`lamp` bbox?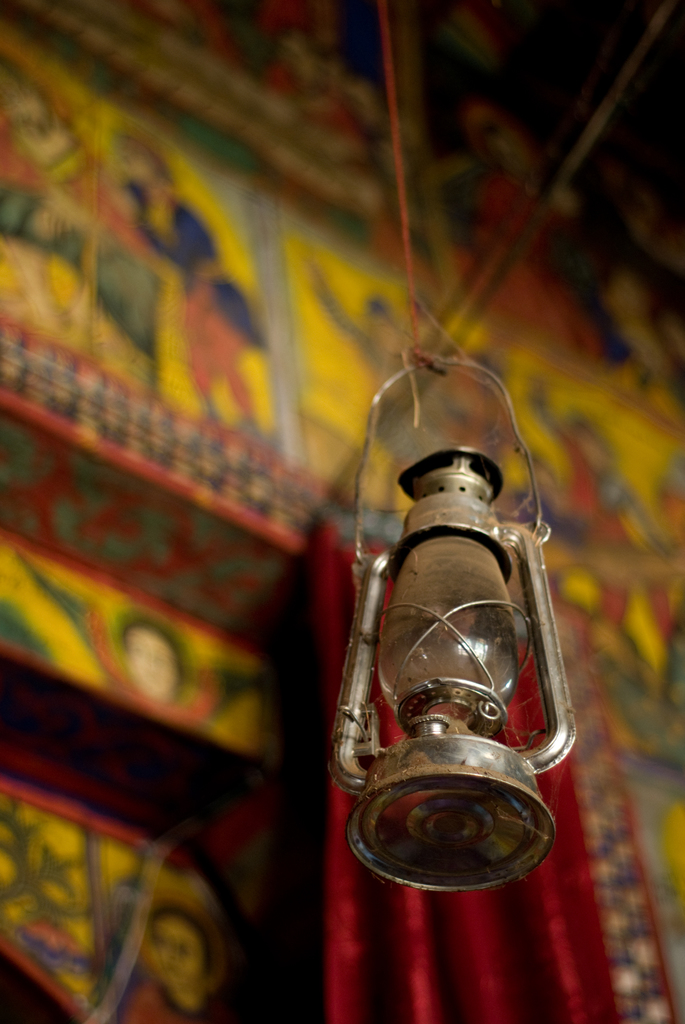
bbox=[276, 289, 592, 972]
